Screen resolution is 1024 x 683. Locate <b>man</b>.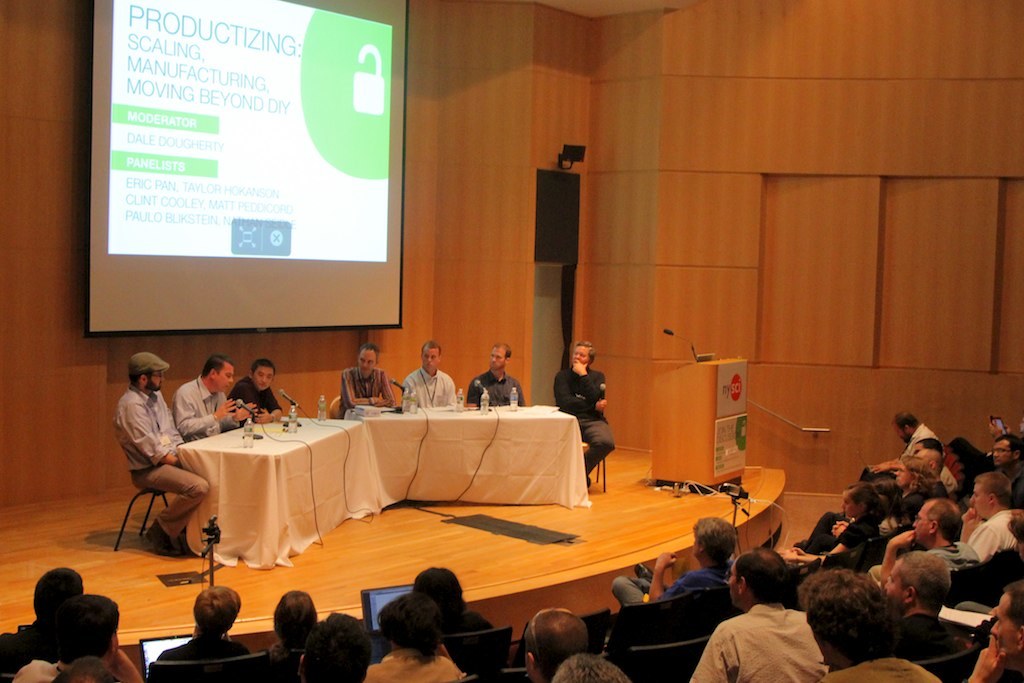
box(869, 499, 979, 573).
